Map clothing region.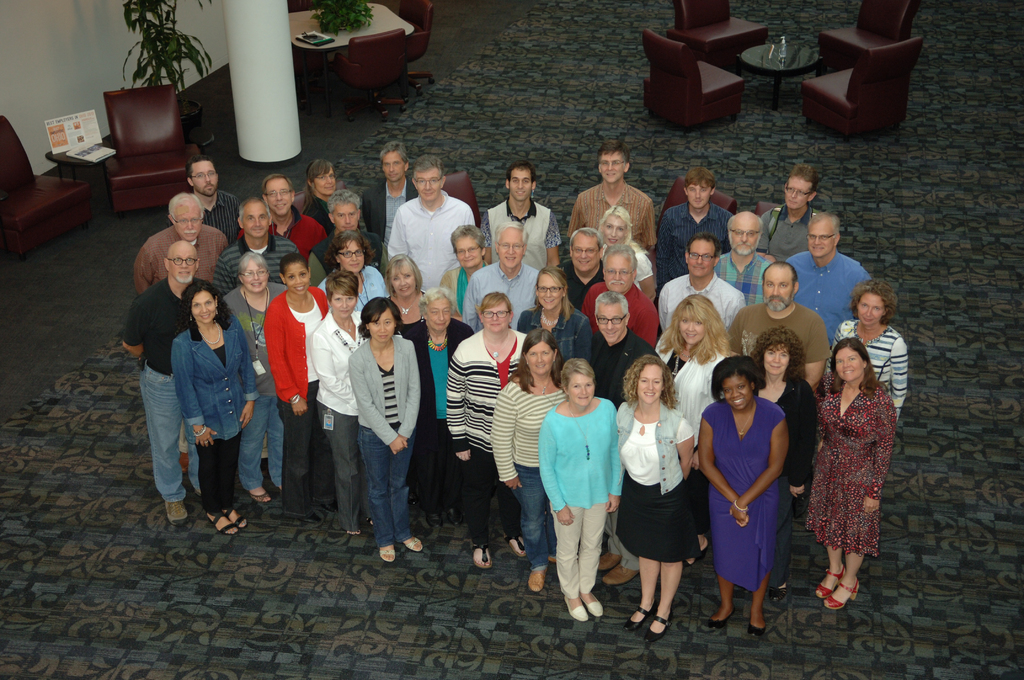
Mapped to [left=364, top=173, right=413, bottom=260].
